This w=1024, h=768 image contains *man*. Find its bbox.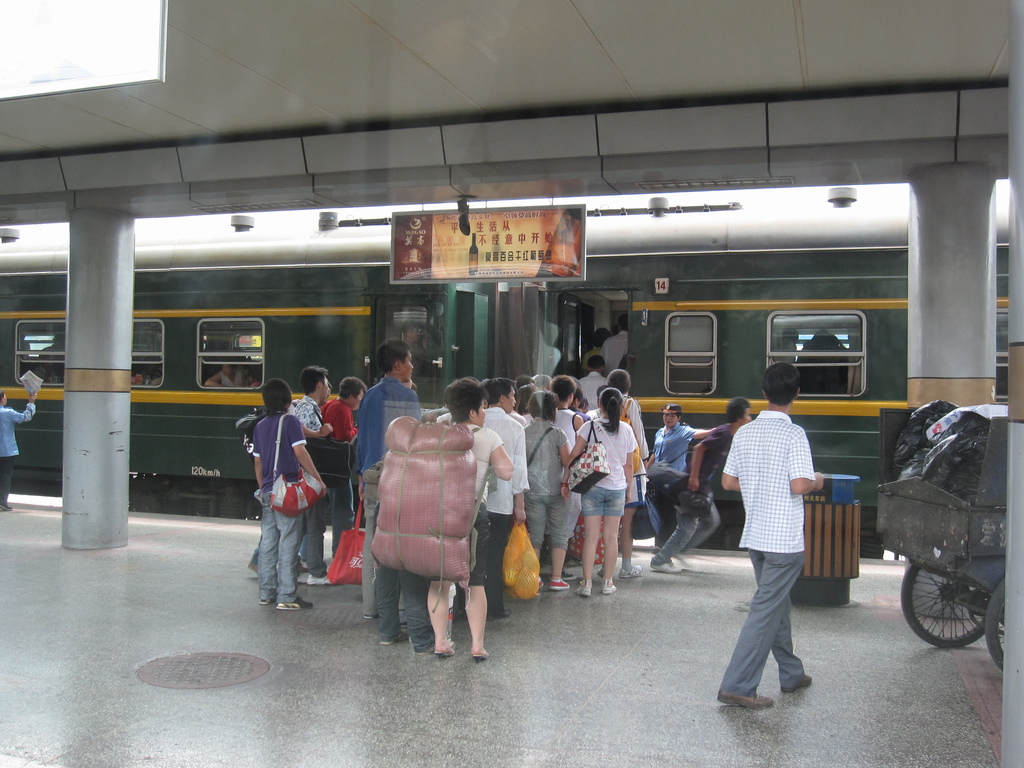
[573, 351, 612, 410].
